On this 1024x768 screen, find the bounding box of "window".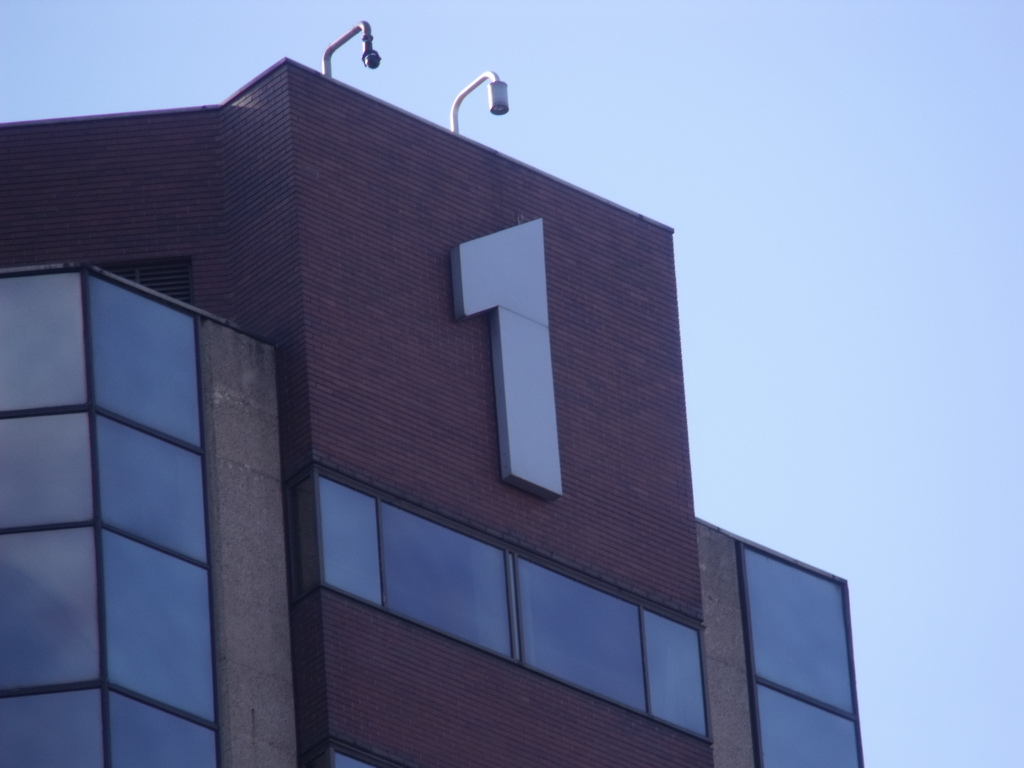
Bounding box: (x1=103, y1=525, x2=214, y2=728).
